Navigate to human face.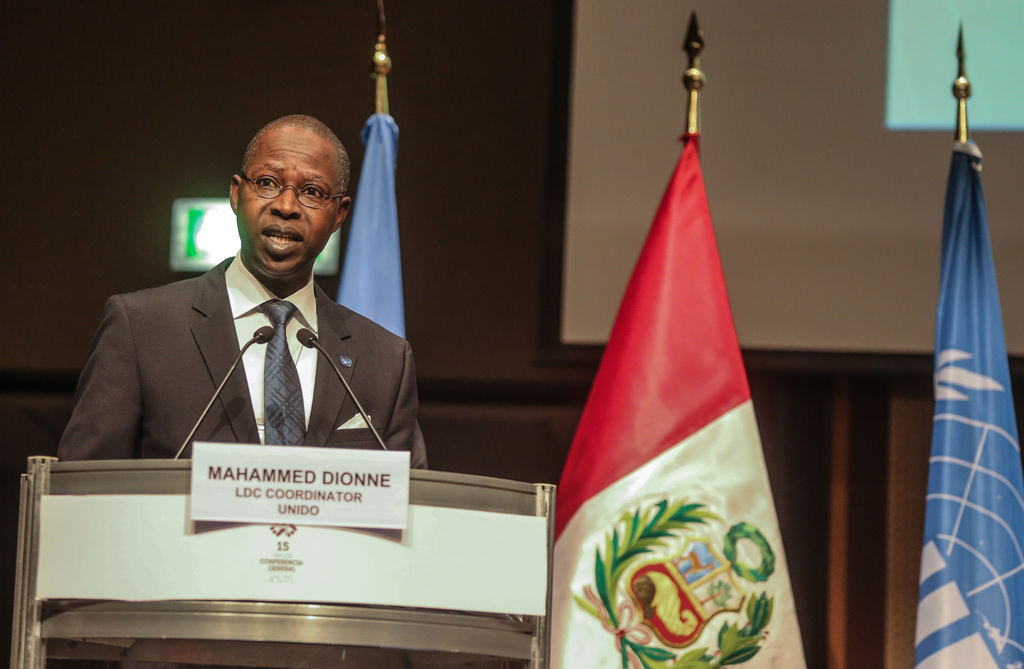
Navigation target: bbox=(241, 122, 356, 295).
